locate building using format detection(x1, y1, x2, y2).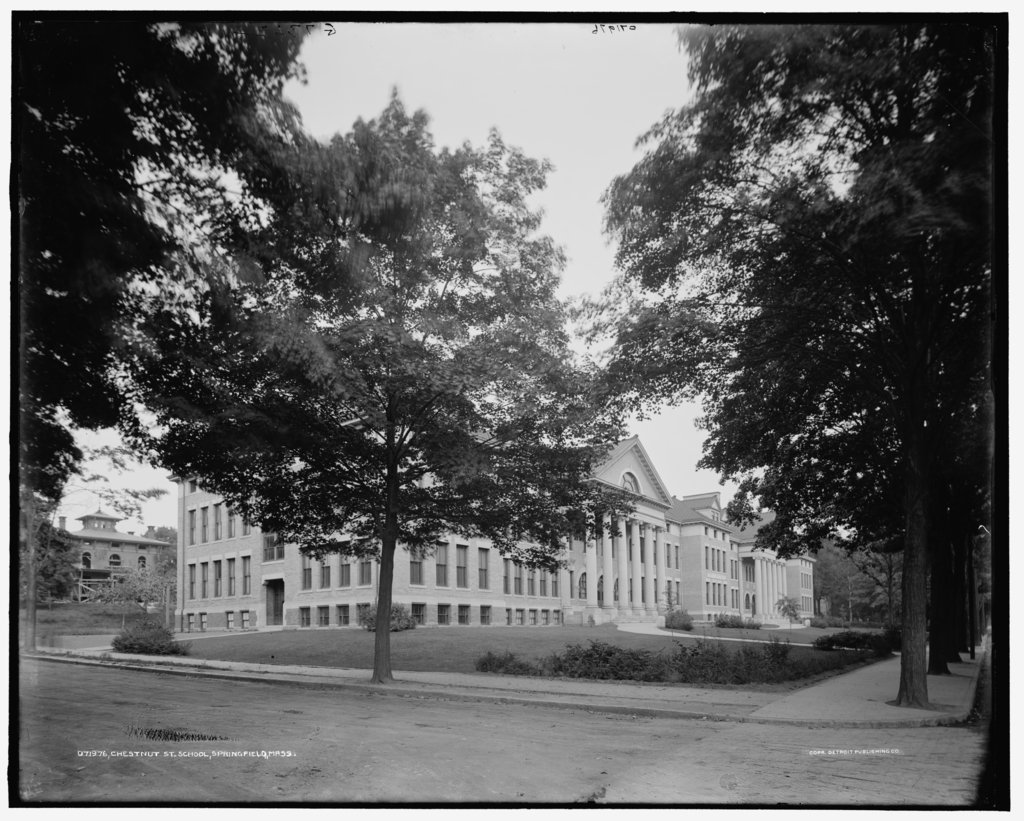
detection(68, 512, 171, 608).
